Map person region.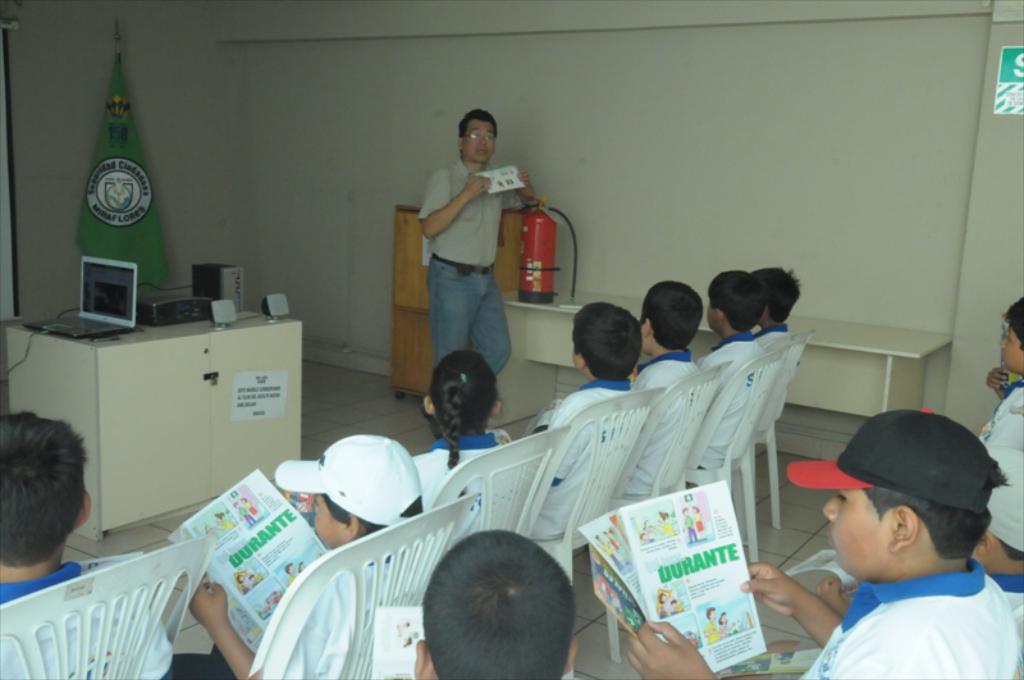
Mapped to bbox(972, 456, 1023, 660).
